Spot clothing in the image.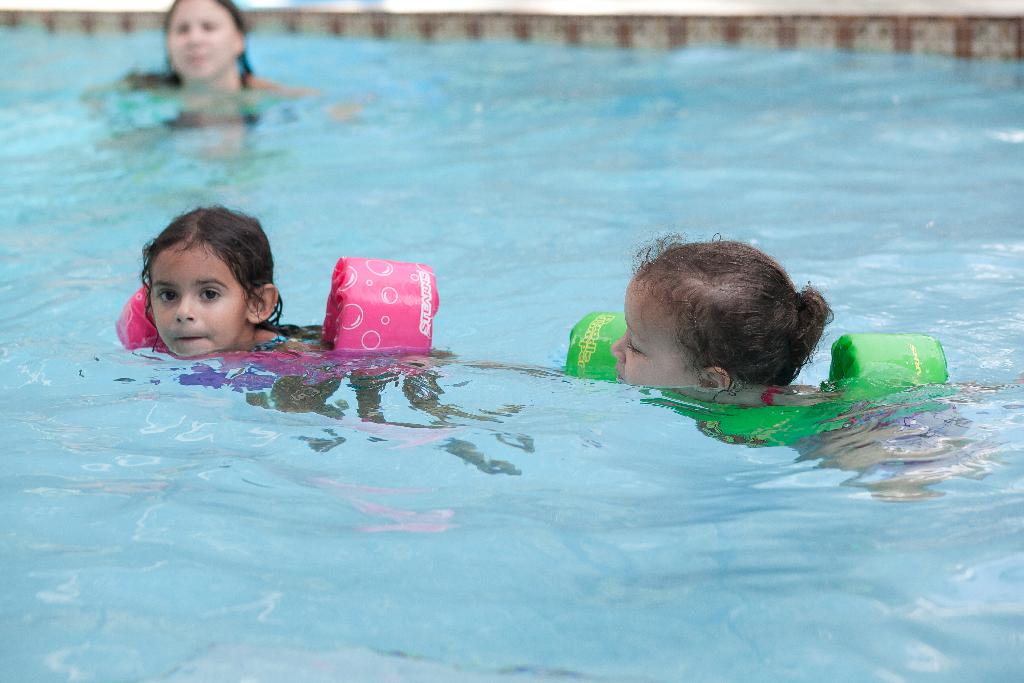
clothing found at 245, 332, 289, 352.
